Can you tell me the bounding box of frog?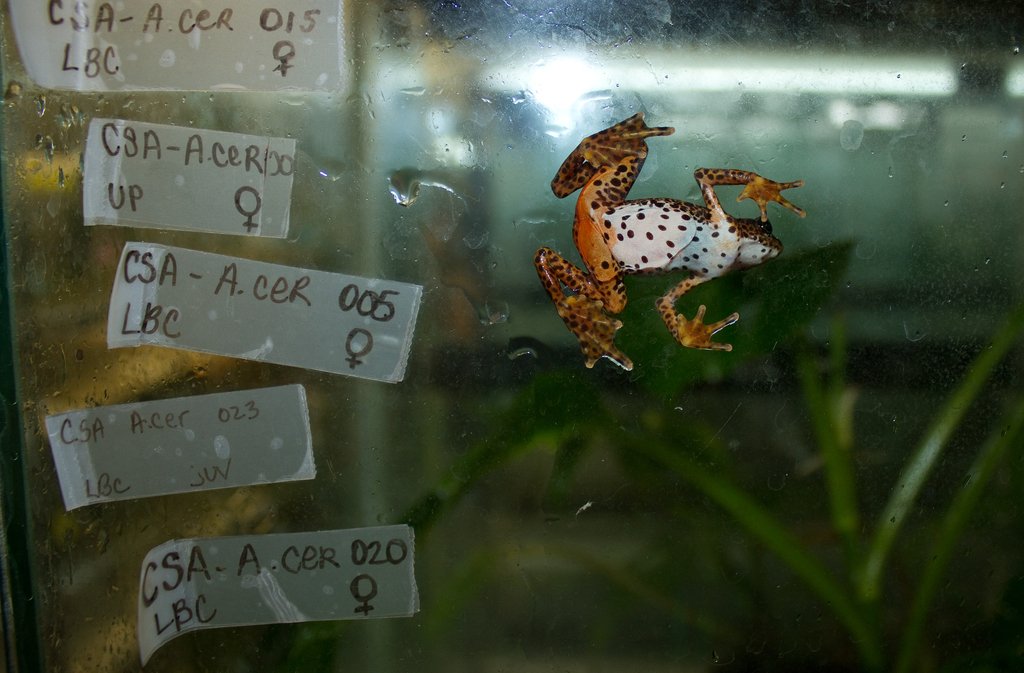
{"x1": 533, "y1": 112, "x2": 808, "y2": 373}.
